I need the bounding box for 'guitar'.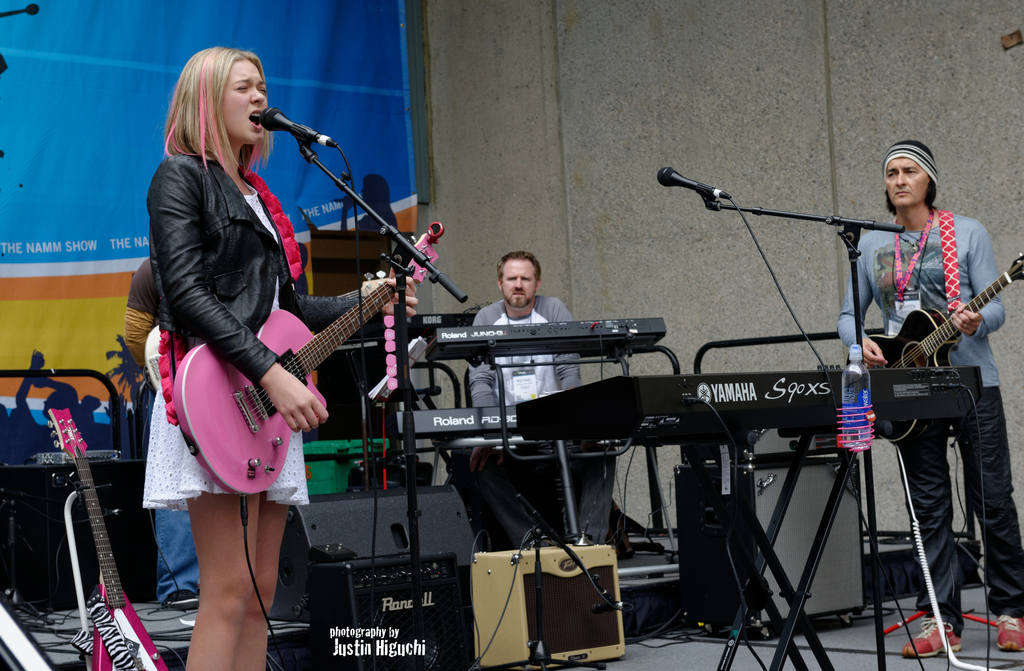
Here it is: region(166, 220, 440, 508).
